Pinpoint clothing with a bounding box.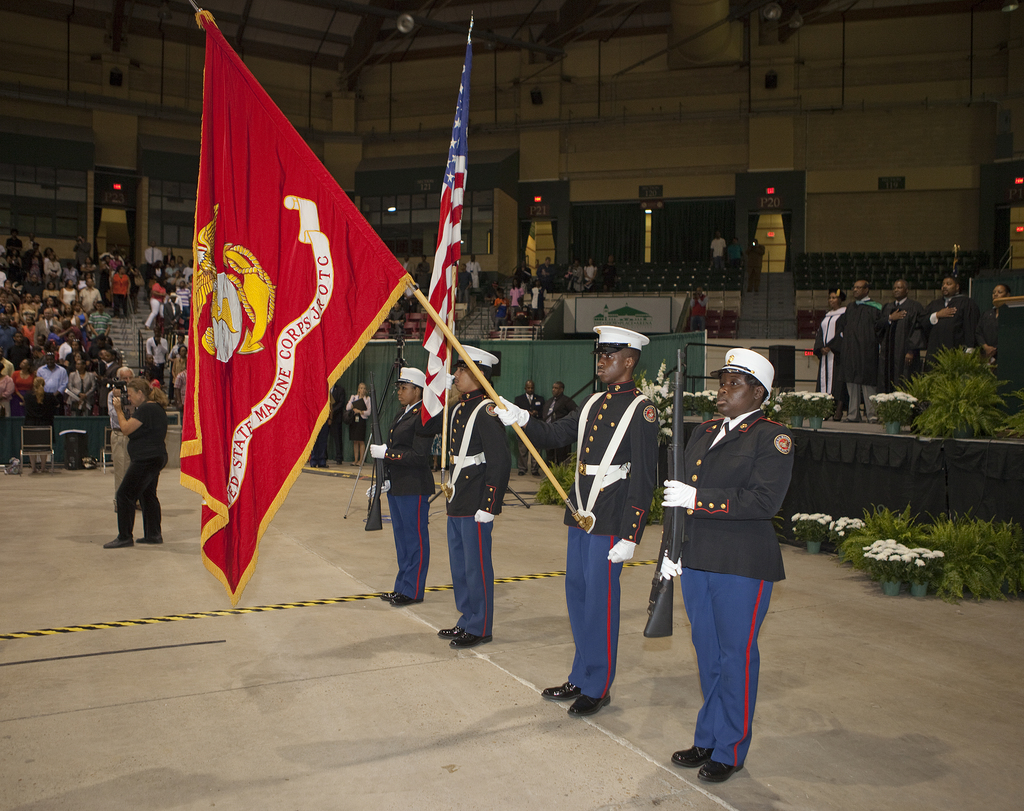
<region>668, 393, 798, 717</region>.
